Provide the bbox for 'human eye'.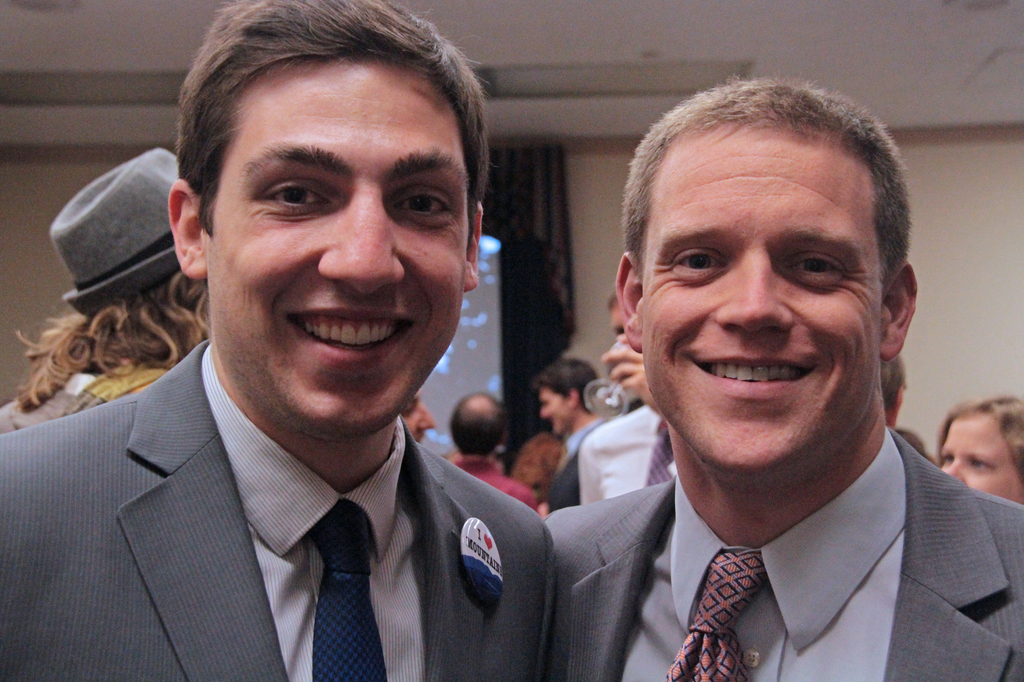
971, 456, 993, 473.
